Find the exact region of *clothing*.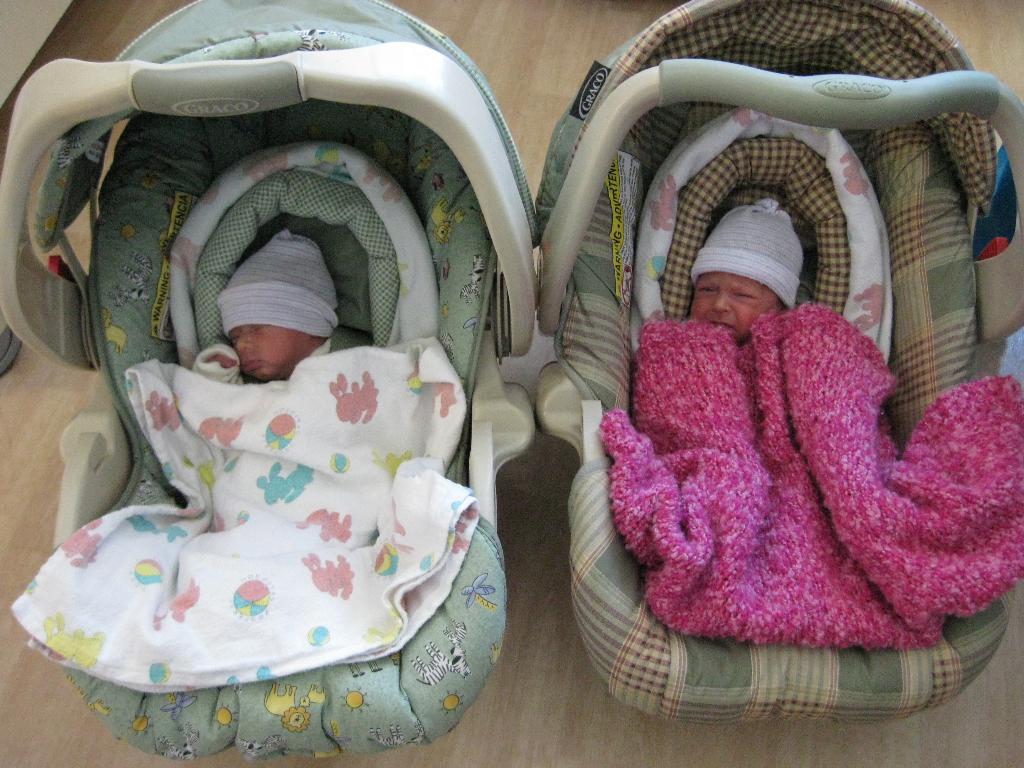
Exact region: detection(33, 243, 516, 719).
